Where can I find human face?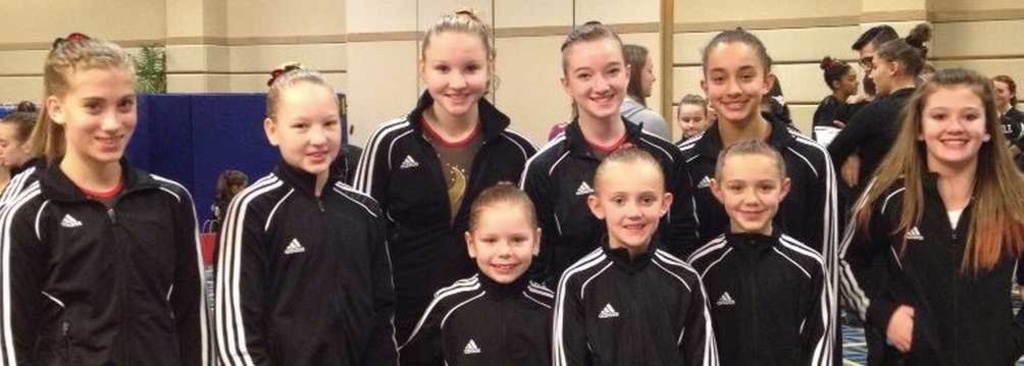
You can find it at crop(564, 36, 634, 116).
